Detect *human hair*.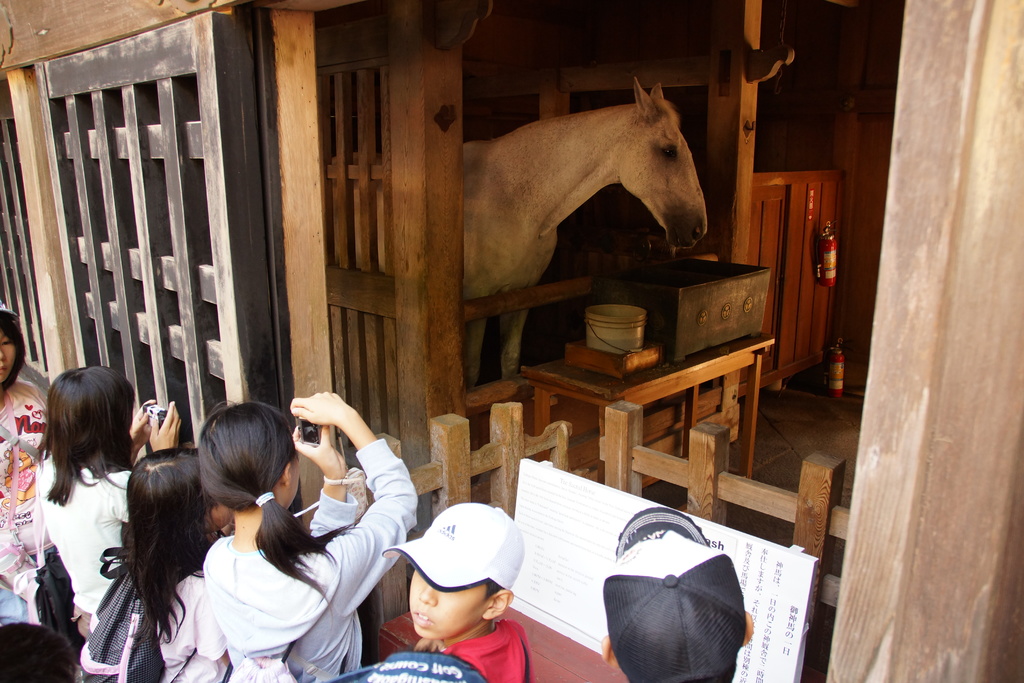
Detected at left=29, top=363, right=131, bottom=526.
